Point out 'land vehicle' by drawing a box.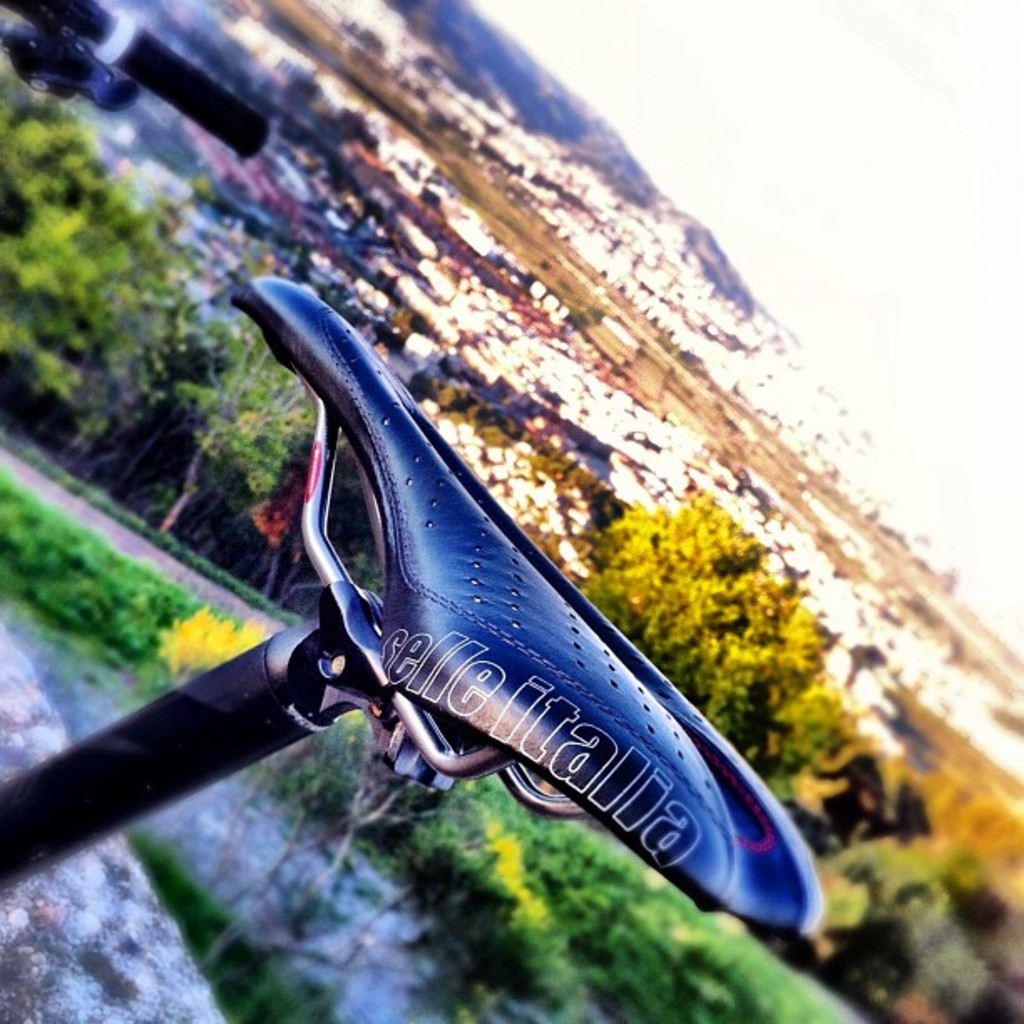
left=79, top=271, right=922, bottom=954.
